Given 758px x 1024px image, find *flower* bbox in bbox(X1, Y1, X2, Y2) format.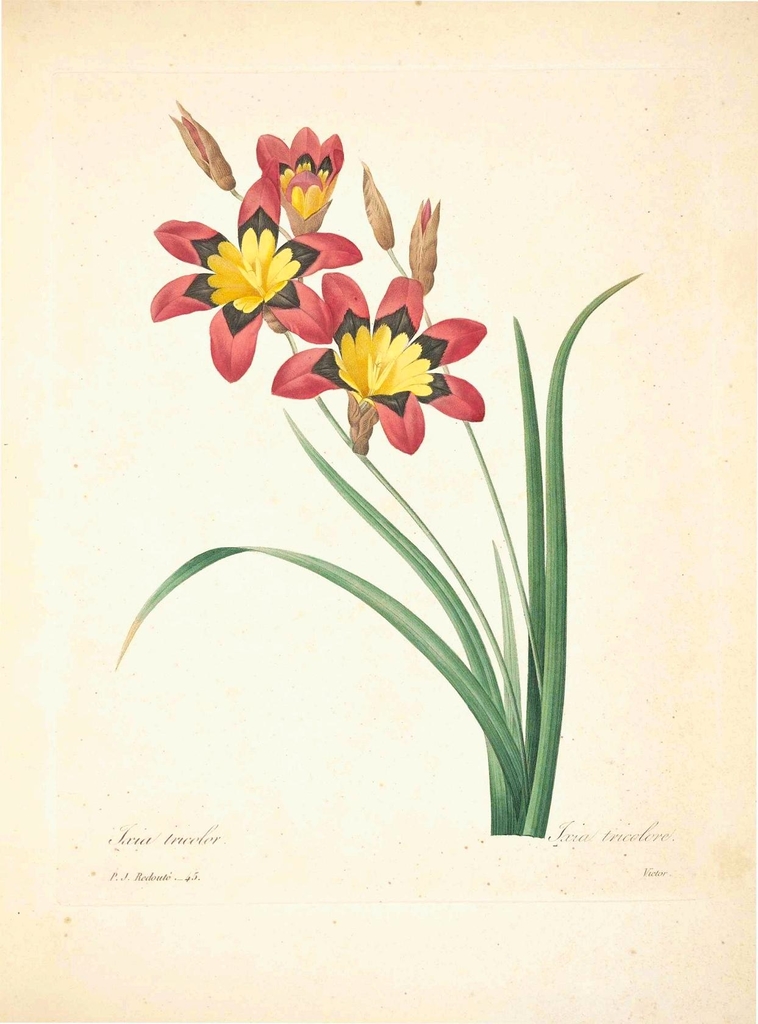
bbox(148, 171, 361, 383).
